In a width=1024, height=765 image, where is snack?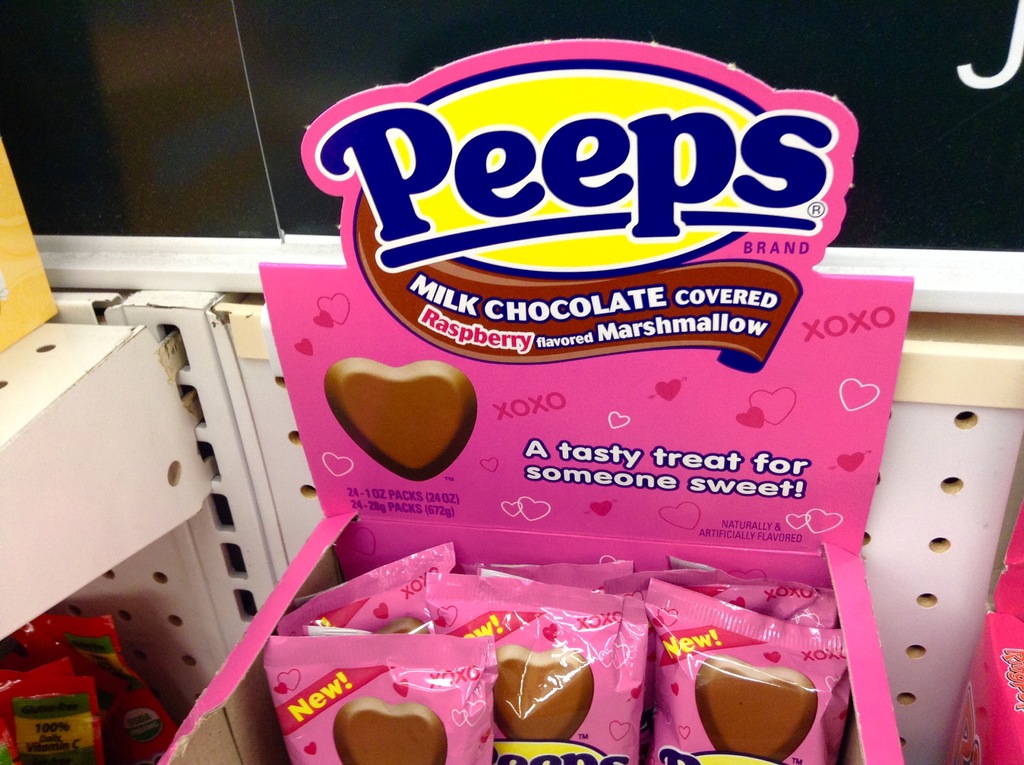
{"left": 488, "top": 650, "right": 593, "bottom": 745}.
